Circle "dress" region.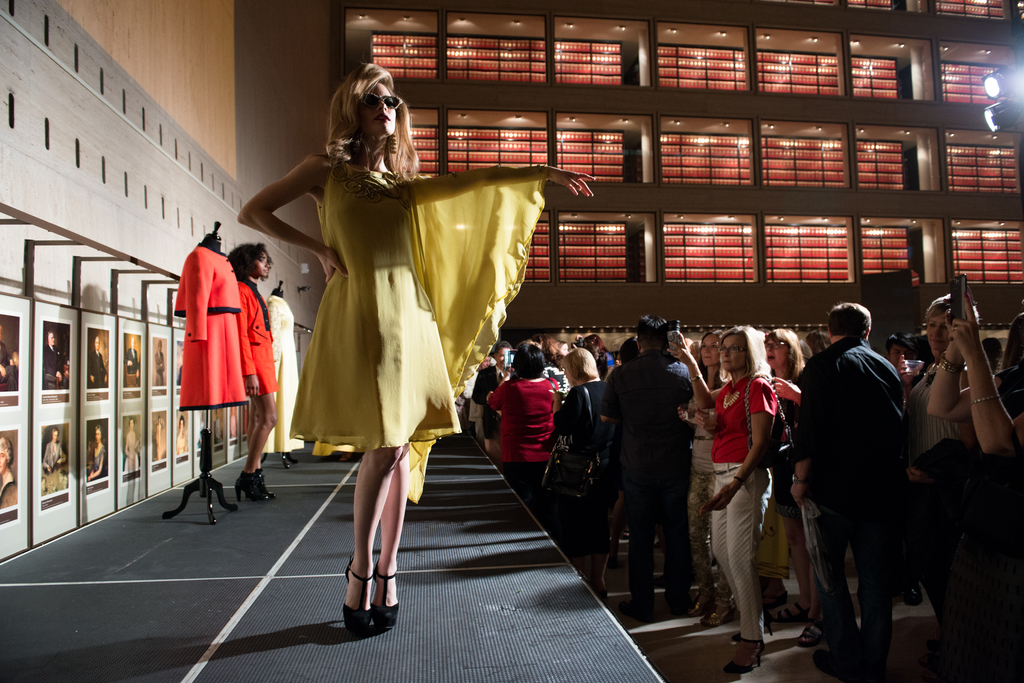
Region: (769,374,802,518).
